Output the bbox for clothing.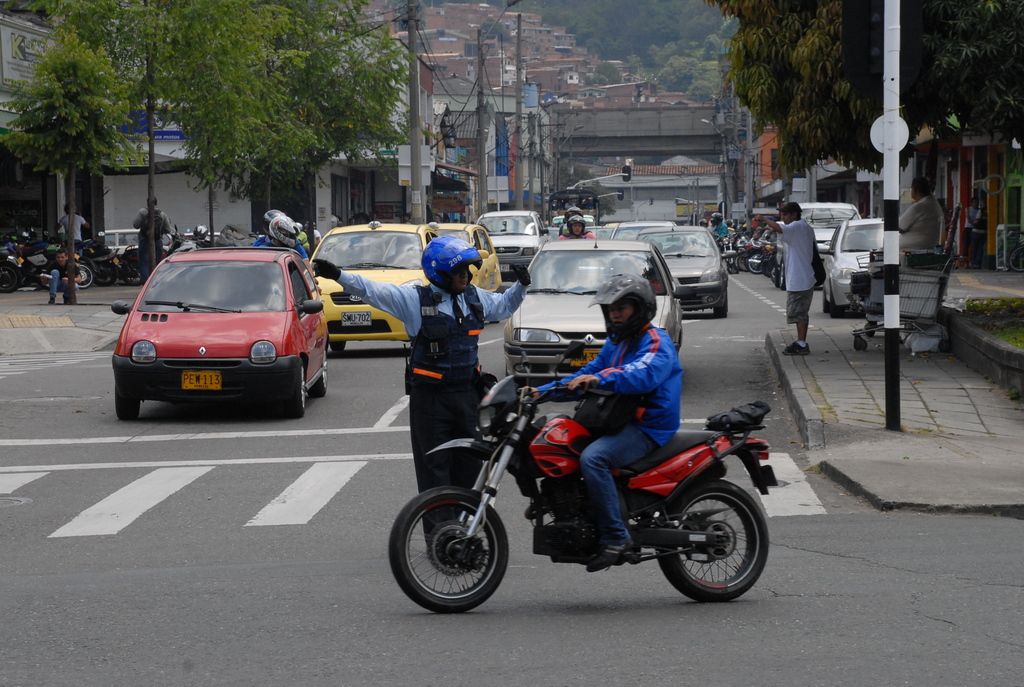
(339,269,534,560).
